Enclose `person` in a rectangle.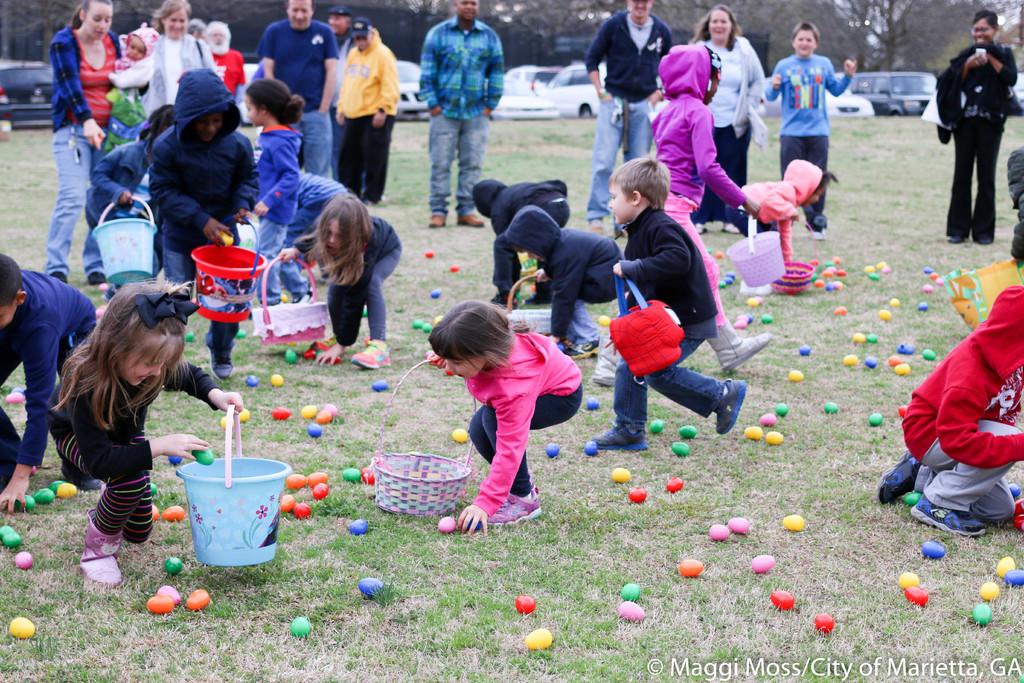
rect(53, 280, 242, 586).
